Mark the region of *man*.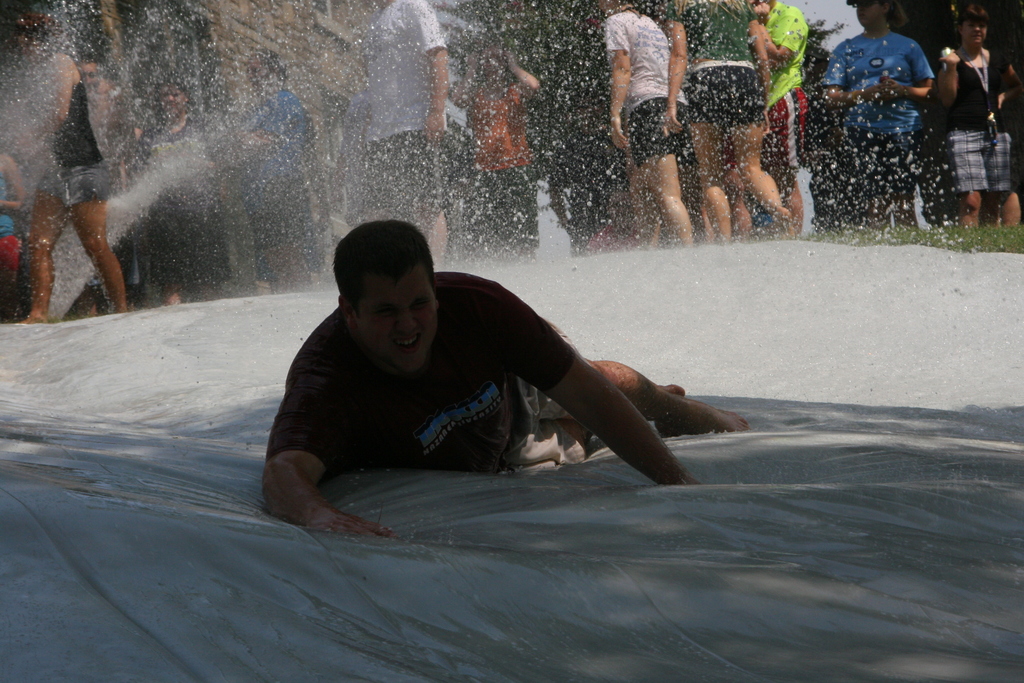
Region: x1=258 y1=217 x2=749 y2=555.
